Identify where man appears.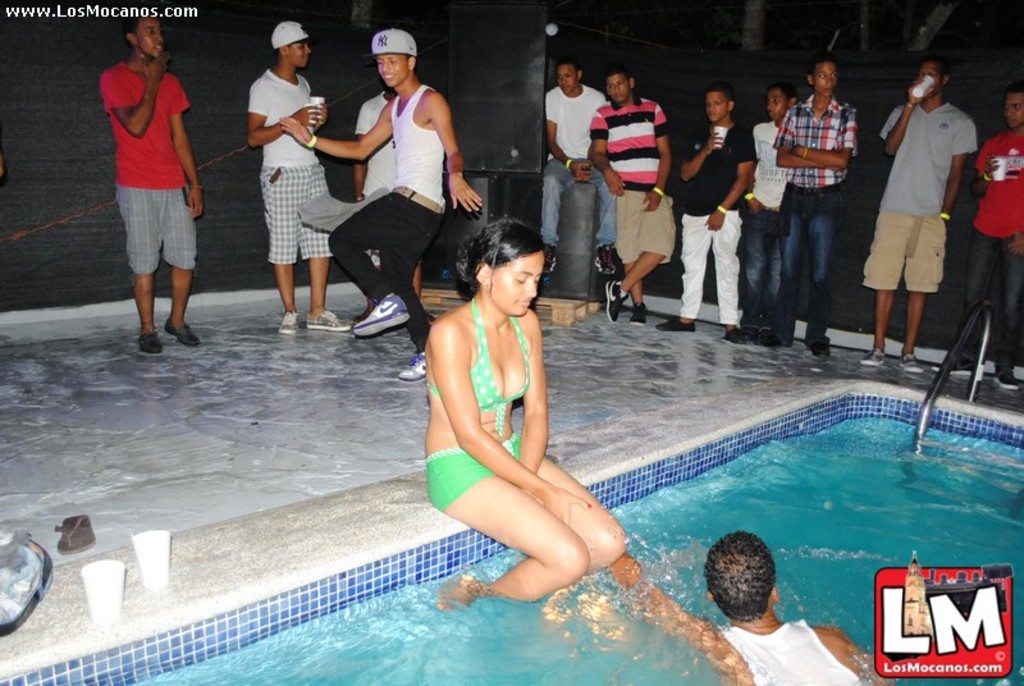
Appears at 865:46:969:380.
